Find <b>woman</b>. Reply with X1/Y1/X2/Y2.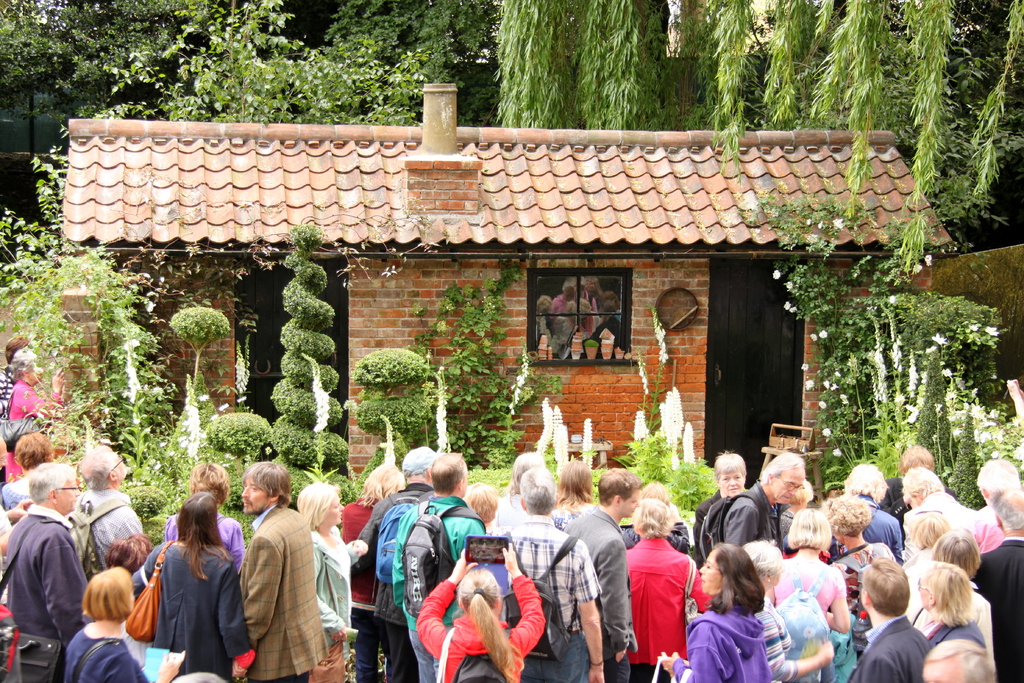
413/548/550/682.
